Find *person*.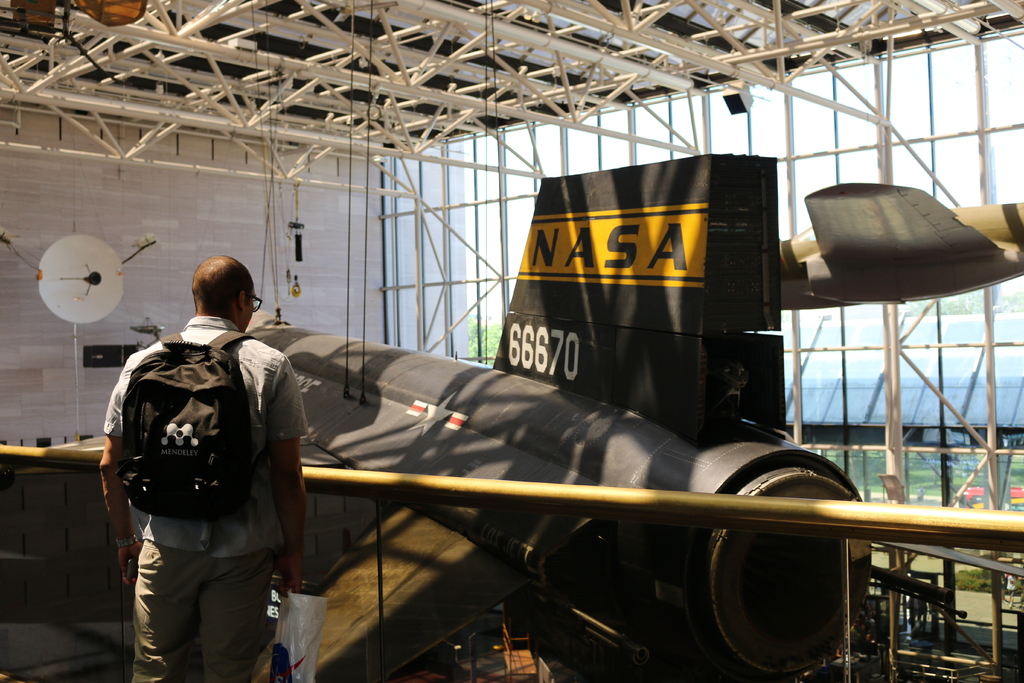
bbox=[1004, 573, 1023, 606].
